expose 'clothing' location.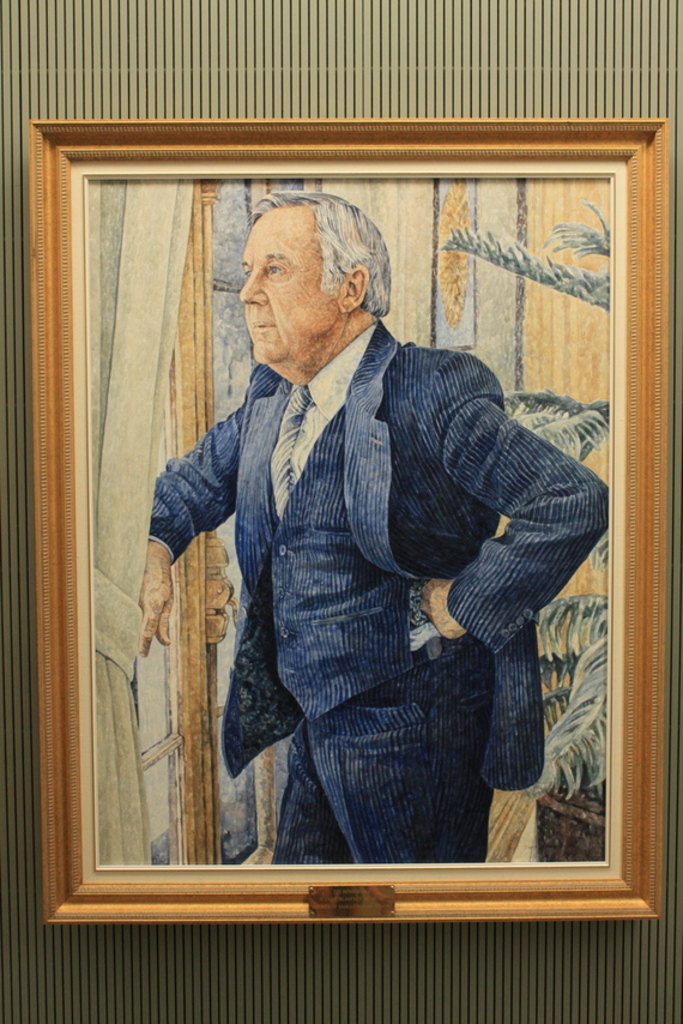
Exposed at <box>152,302,610,900</box>.
